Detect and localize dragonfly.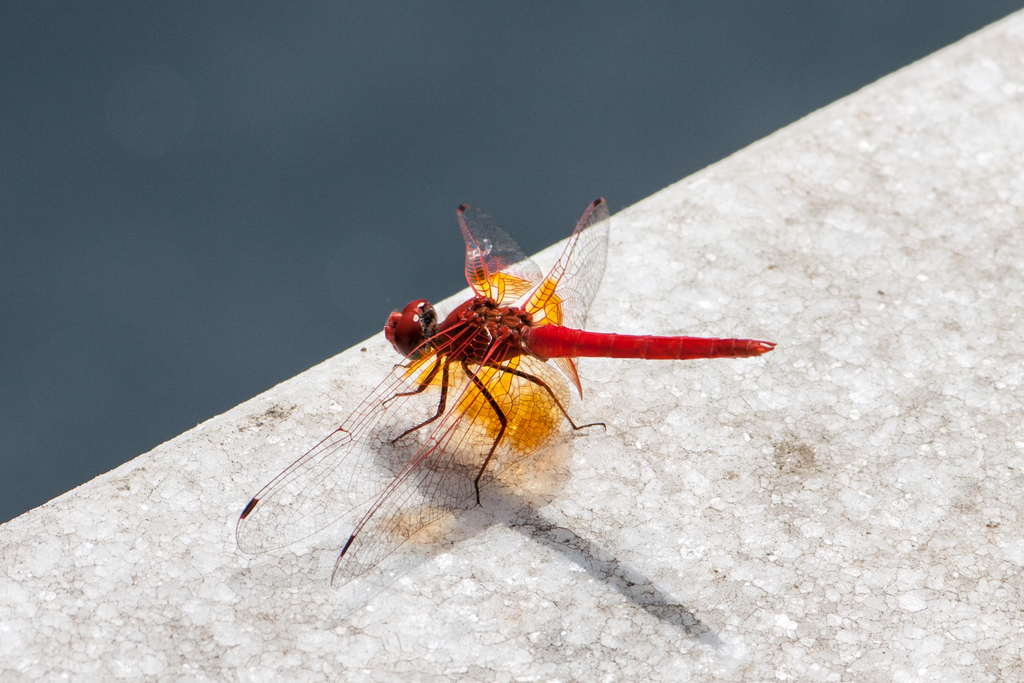
Localized at <bbox>228, 199, 780, 586</bbox>.
